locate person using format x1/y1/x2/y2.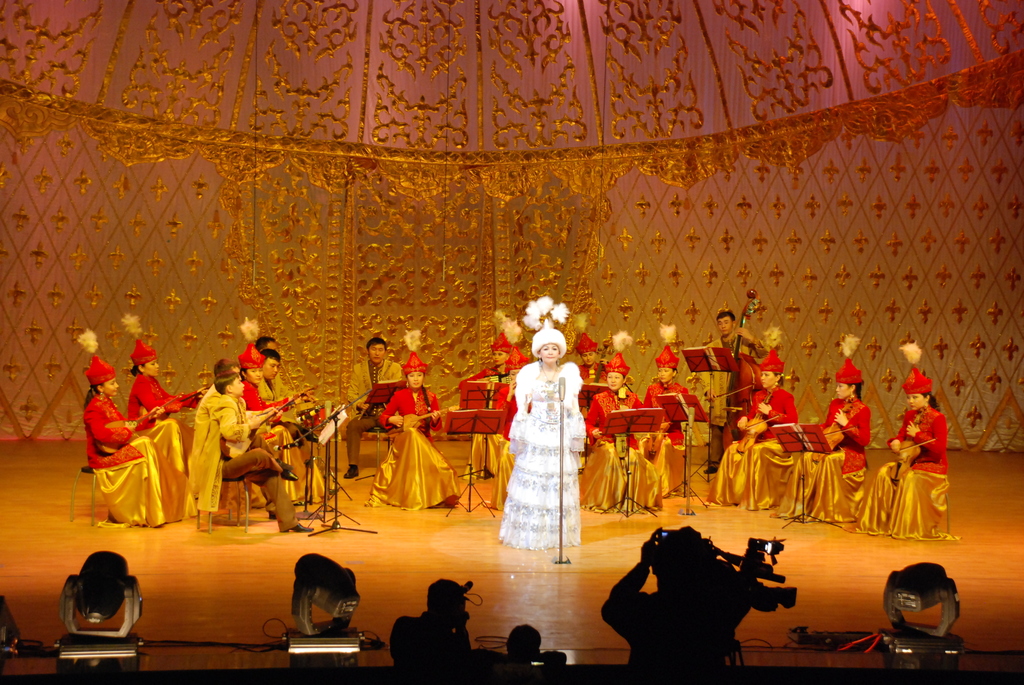
496/308/588/573.
